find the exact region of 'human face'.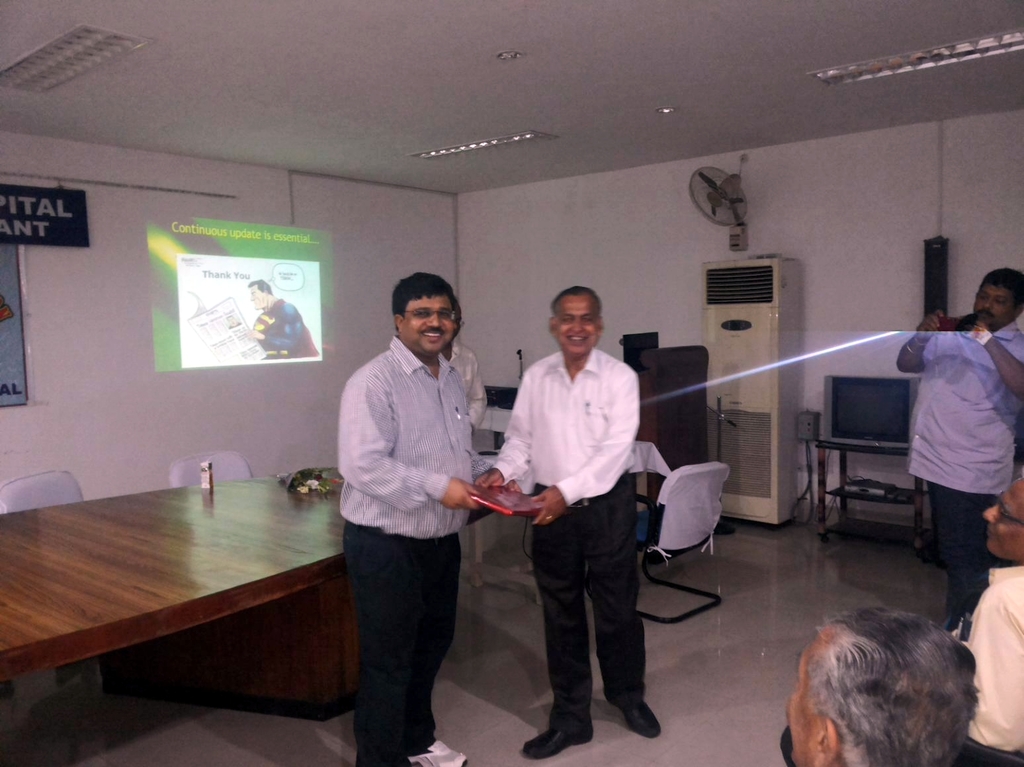
Exact region: 787 645 830 766.
